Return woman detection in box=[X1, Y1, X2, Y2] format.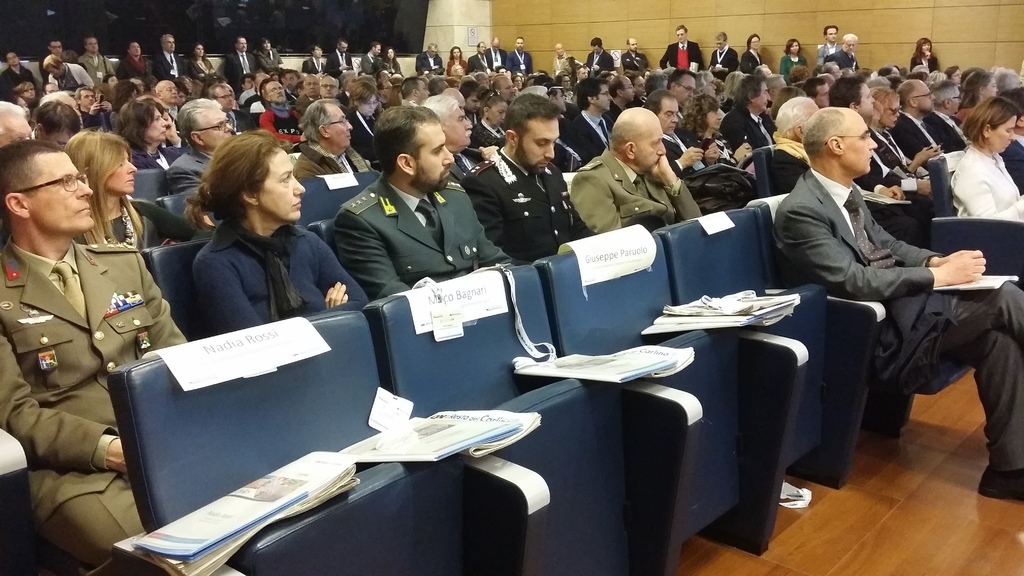
box=[381, 47, 404, 76].
